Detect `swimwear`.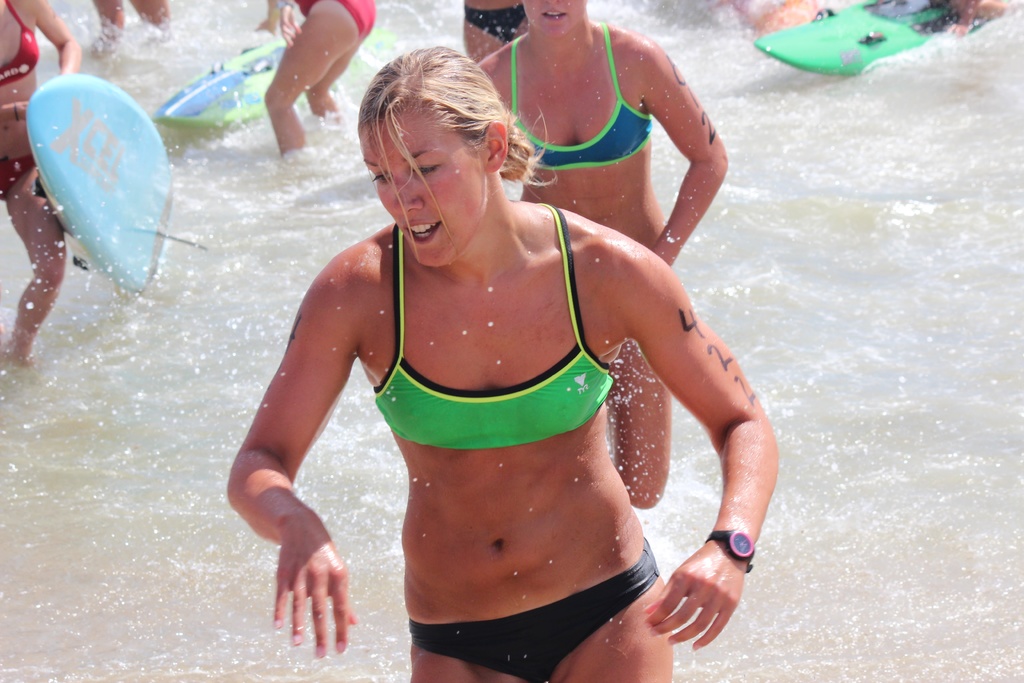
Detected at (left=0, top=157, right=29, bottom=201).
